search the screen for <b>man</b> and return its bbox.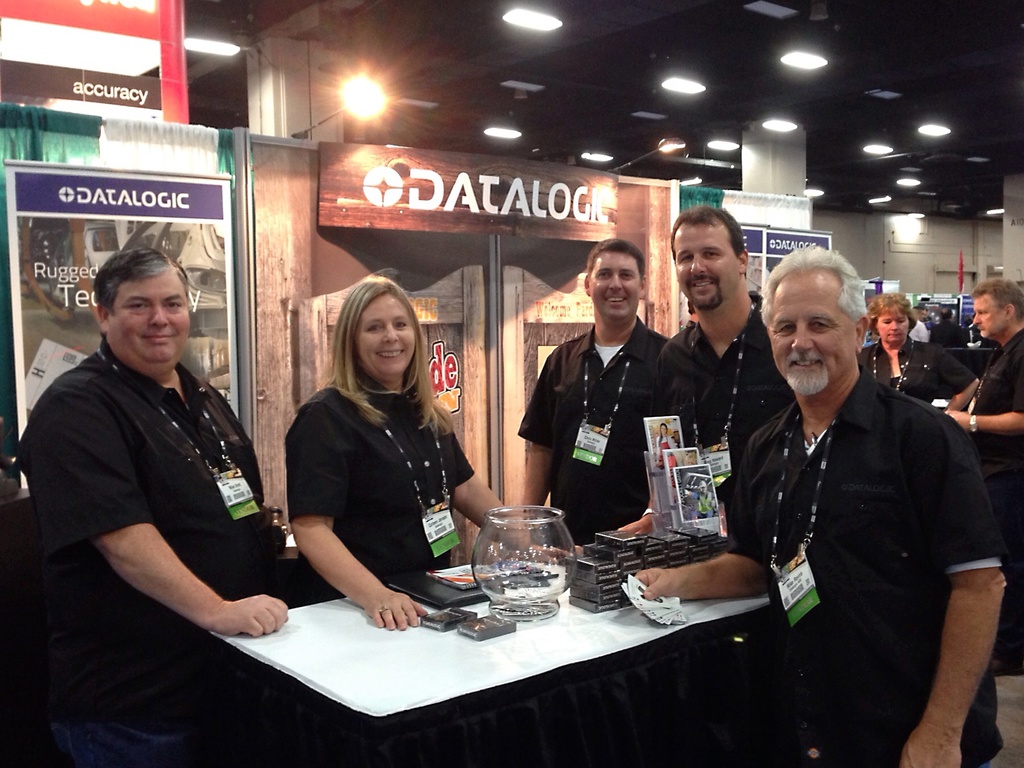
Found: {"left": 12, "top": 239, "right": 293, "bottom": 767}.
